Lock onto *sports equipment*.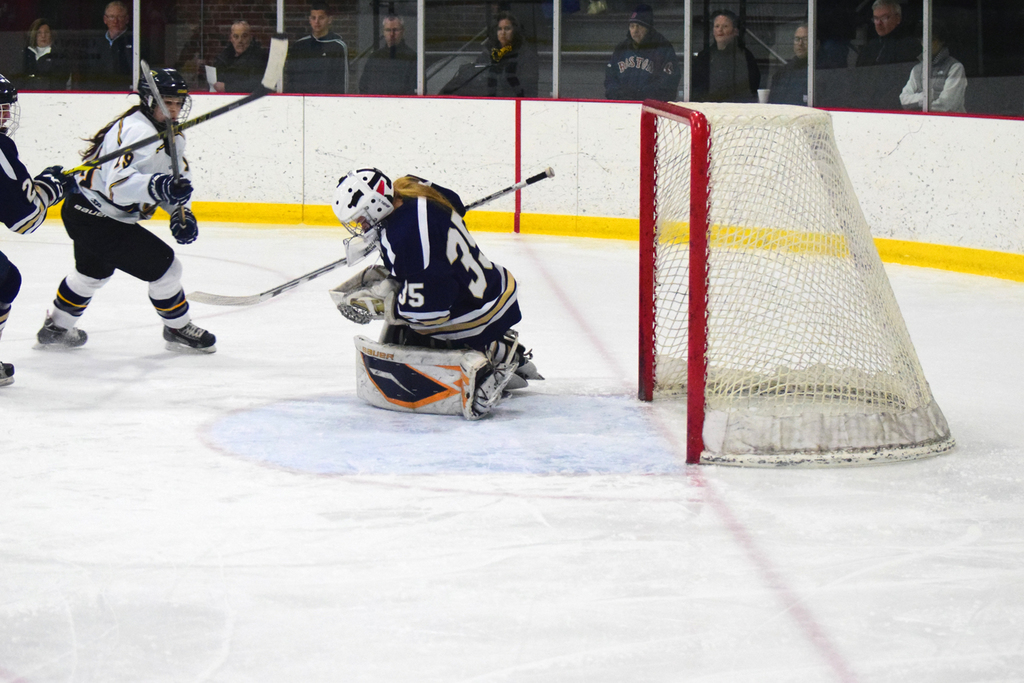
Locked: (186, 161, 554, 307).
